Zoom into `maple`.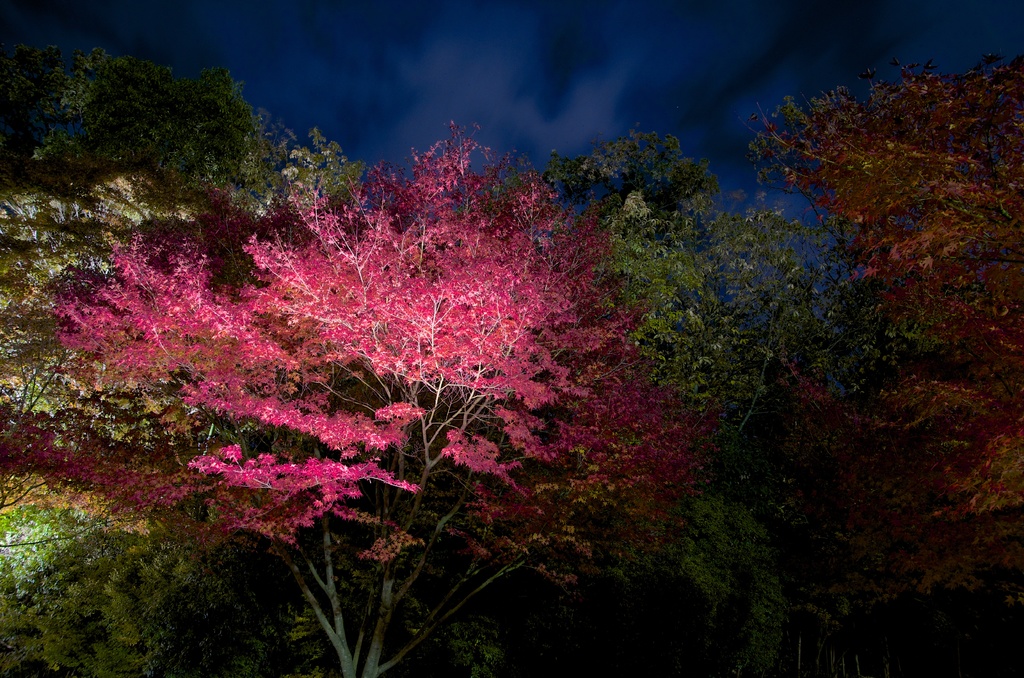
Zoom target: locate(51, 112, 704, 677).
